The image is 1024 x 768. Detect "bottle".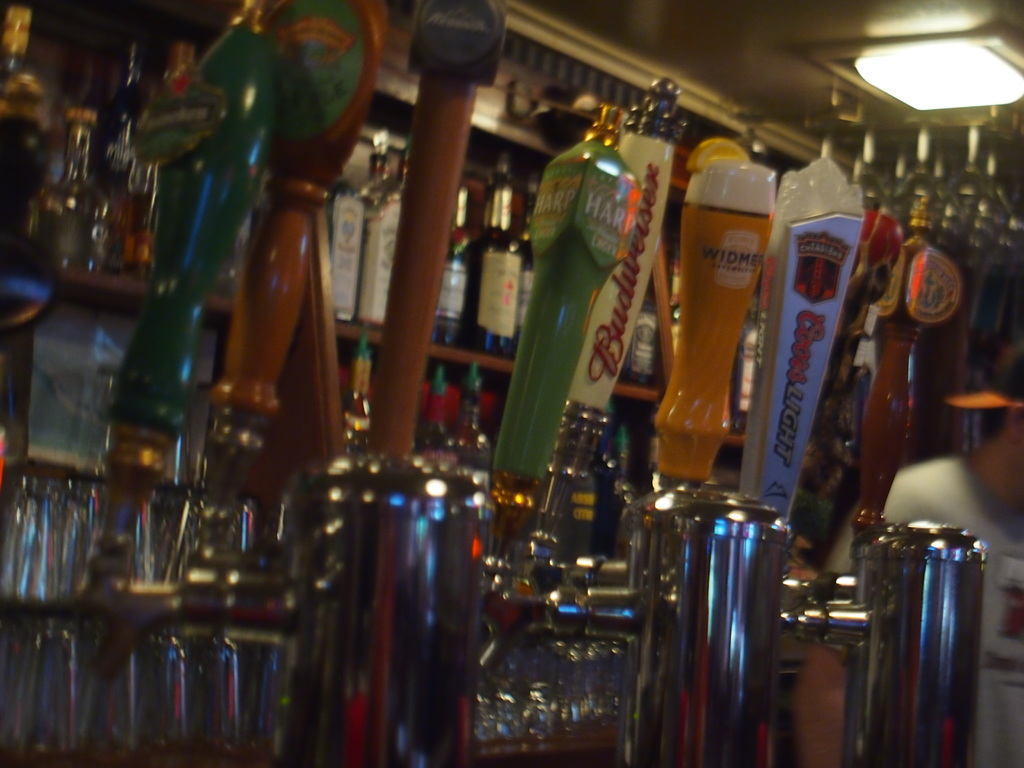
Detection: (x1=590, y1=412, x2=626, y2=550).
